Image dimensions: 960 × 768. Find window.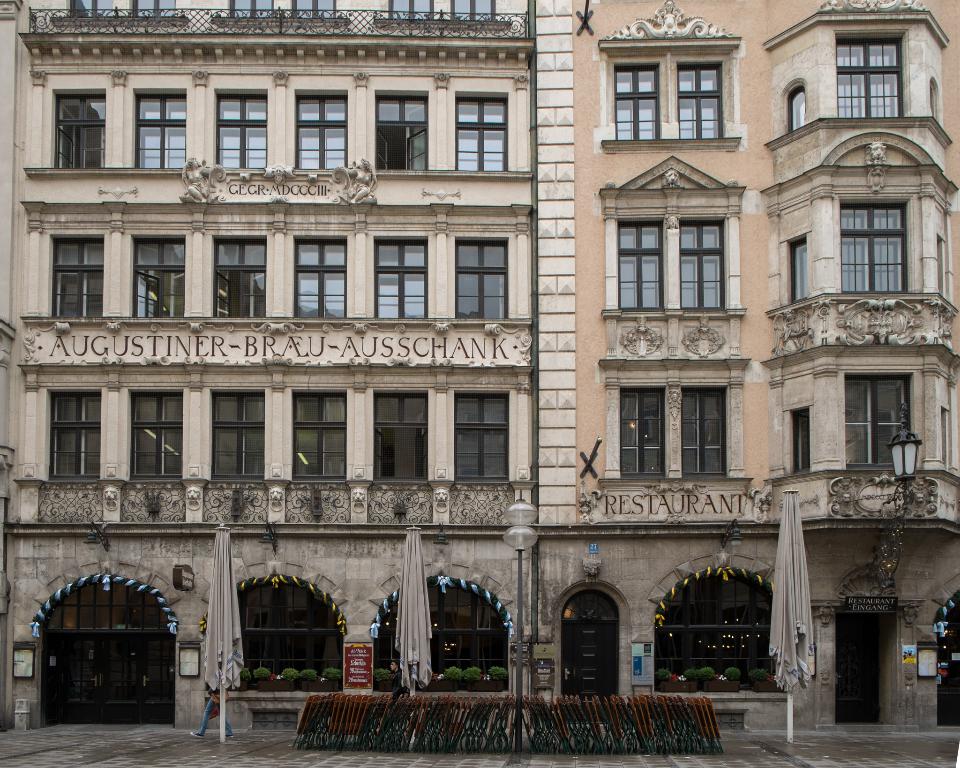
{"x1": 453, "y1": 237, "x2": 508, "y2": 316}.
